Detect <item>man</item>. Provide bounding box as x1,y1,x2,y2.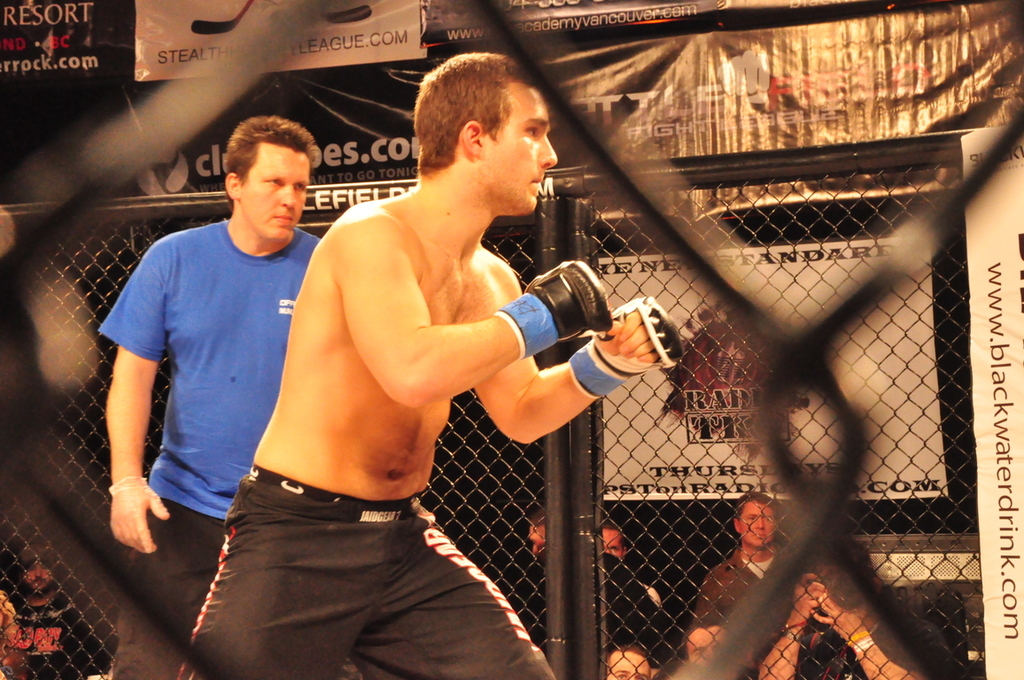
677,617,729,665.
